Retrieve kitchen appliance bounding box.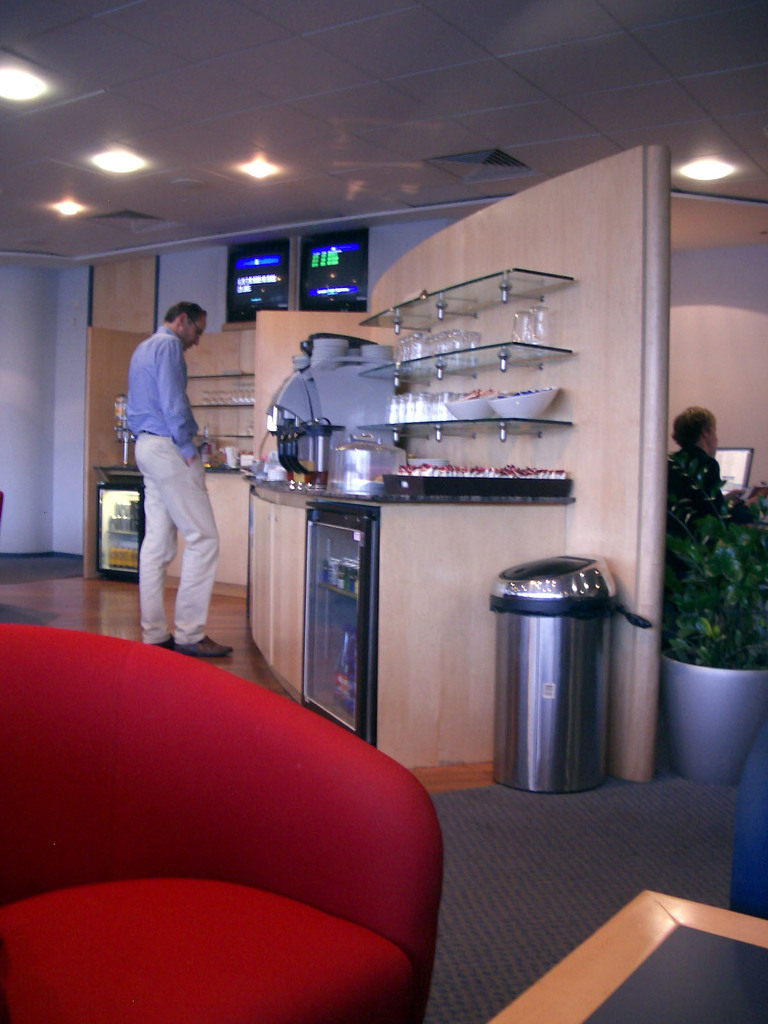
Bounding box: pyautogui.locateOnScreen(526, 300, 556, 346).
